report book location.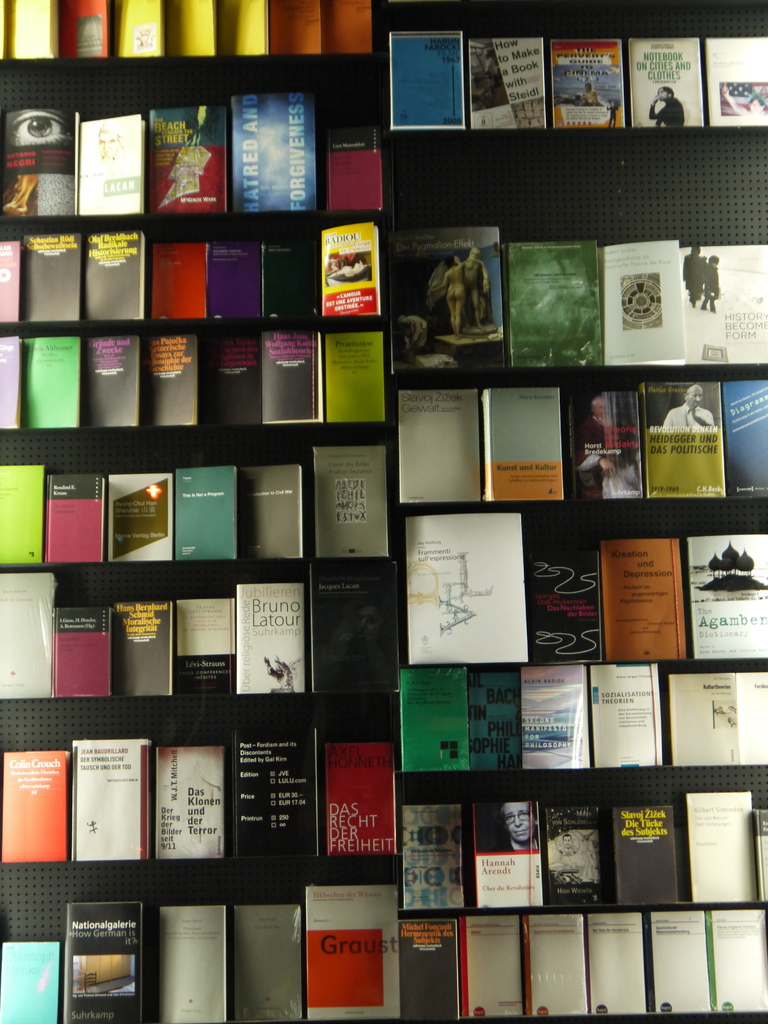
Report: <region>312, 445, 393, 561</region>.
